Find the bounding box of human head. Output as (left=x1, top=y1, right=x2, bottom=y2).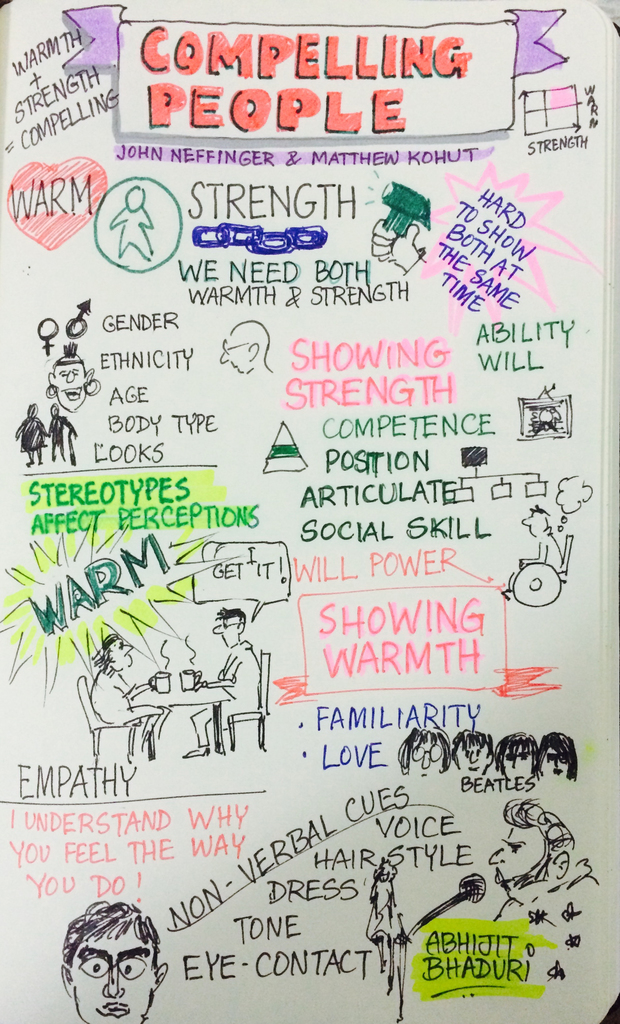
(left=218, top=322, right=269, bottom=376).
